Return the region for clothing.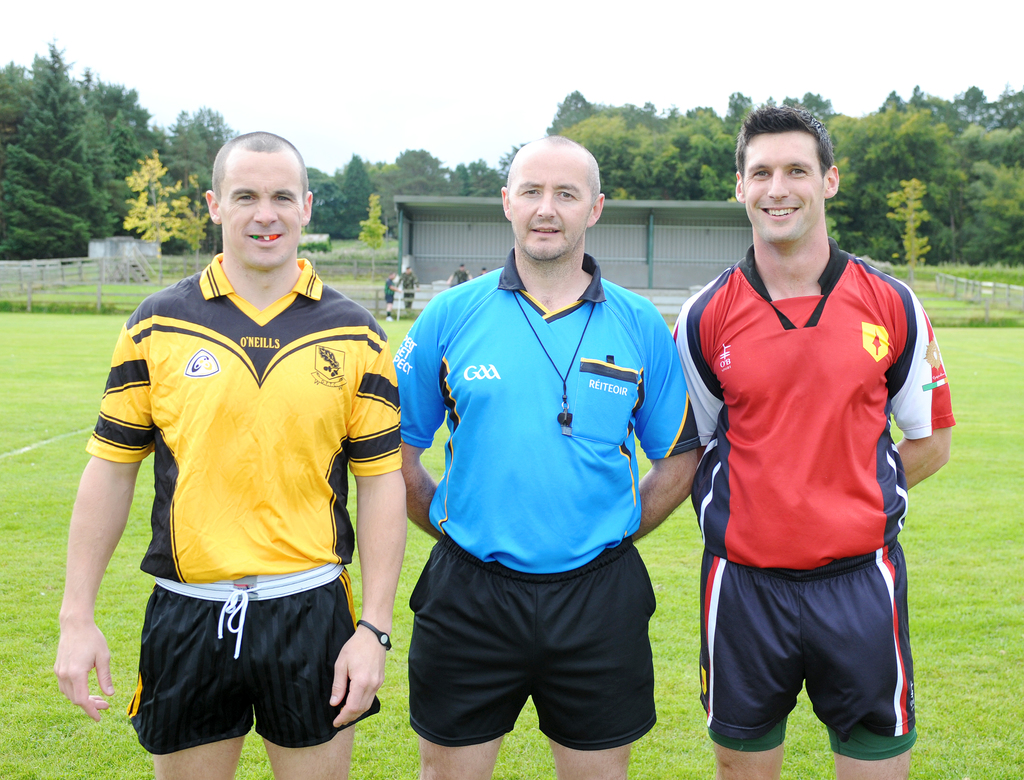
{"left": 652, "top": 242, "right": 959, "bottom": 771}.
